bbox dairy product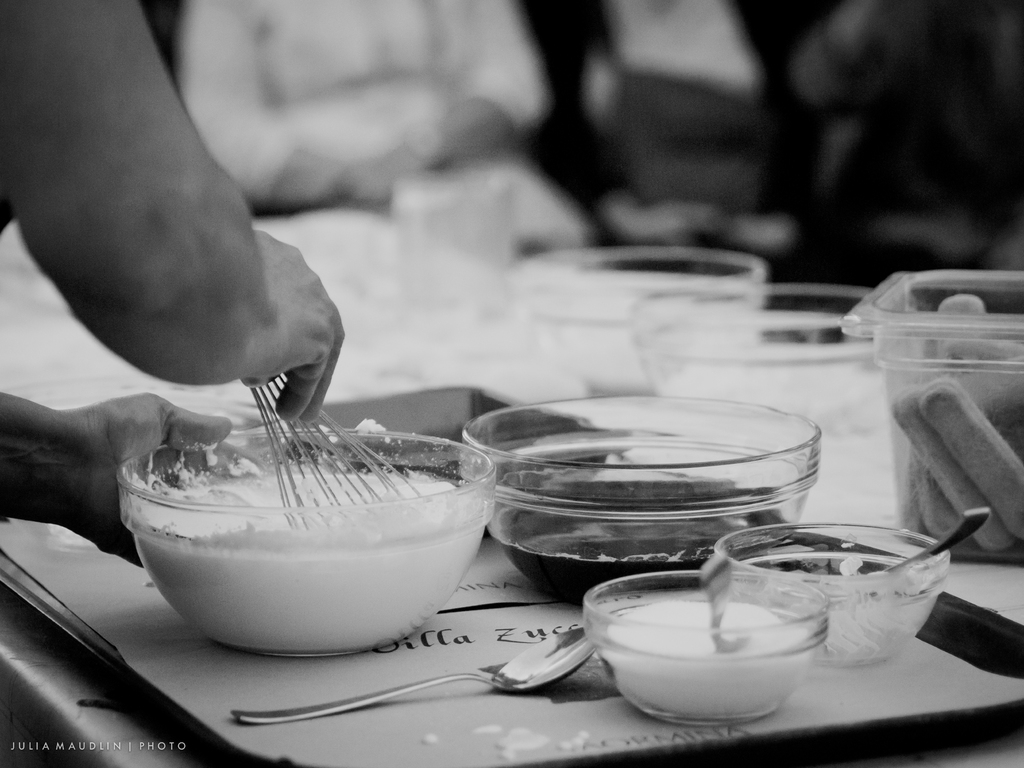
(146,385,501,636)
